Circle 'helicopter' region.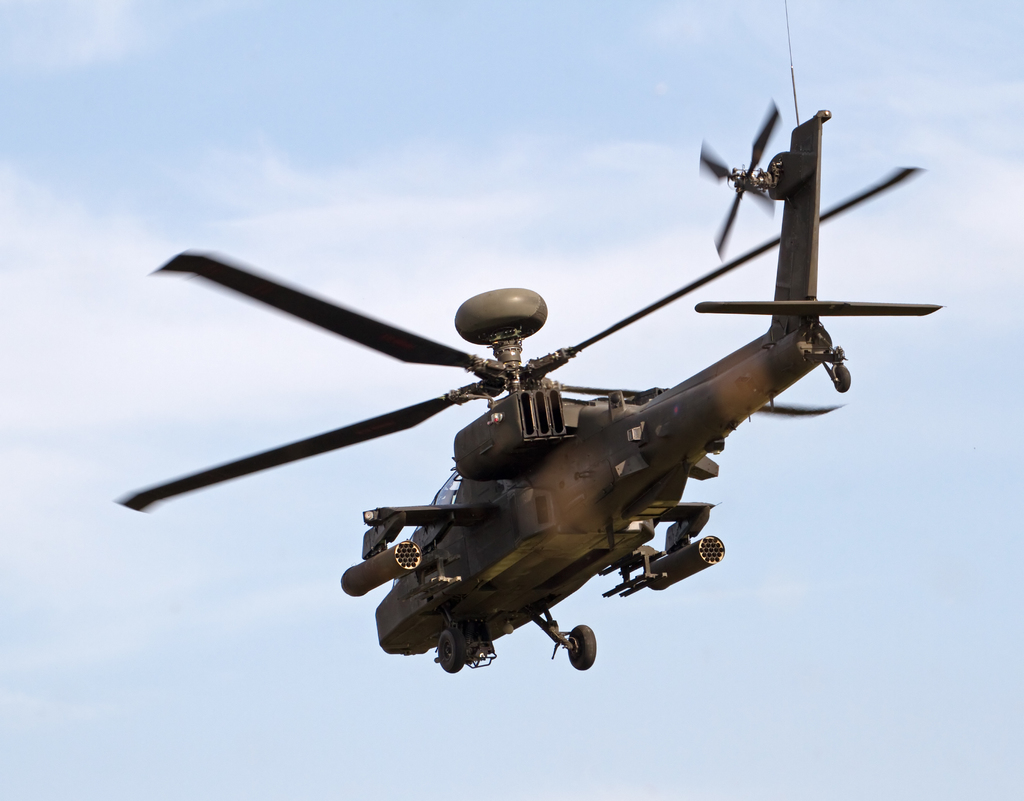
Region: BBox(113, 0, 945, 673).
